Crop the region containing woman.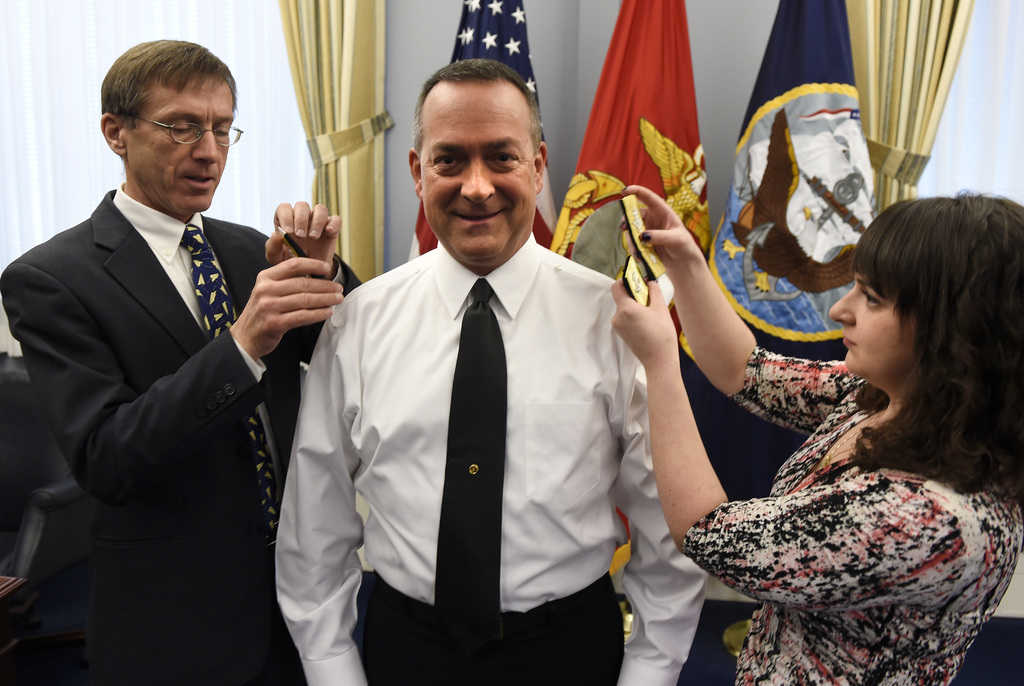
Crop region: box(704, 172, 1023, 670).
